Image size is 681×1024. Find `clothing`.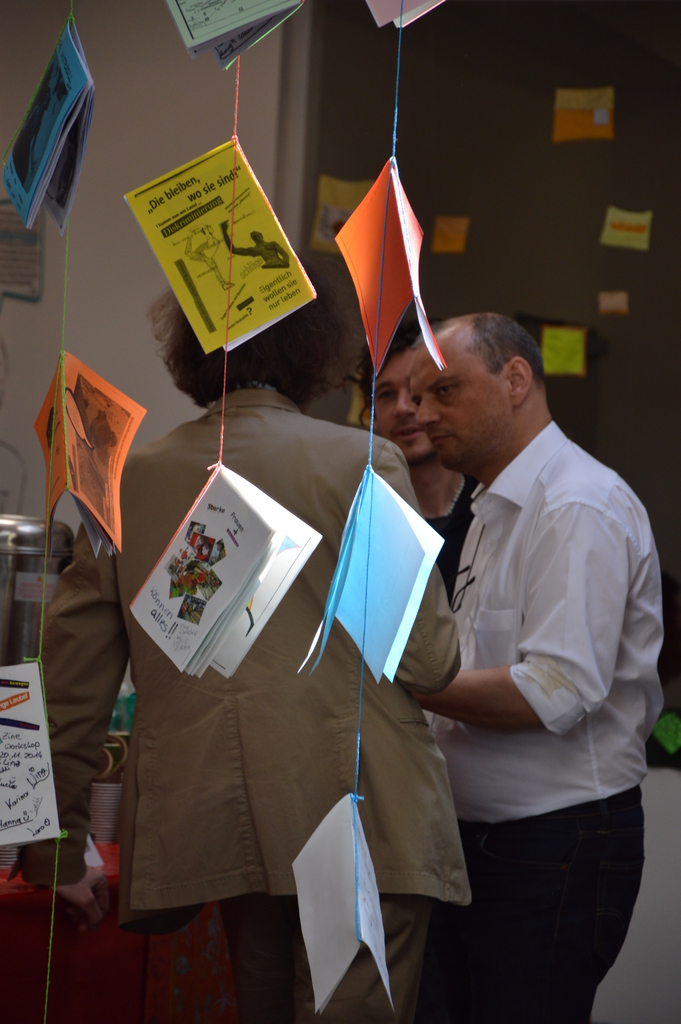
crop(398, 476, 495, 666).
